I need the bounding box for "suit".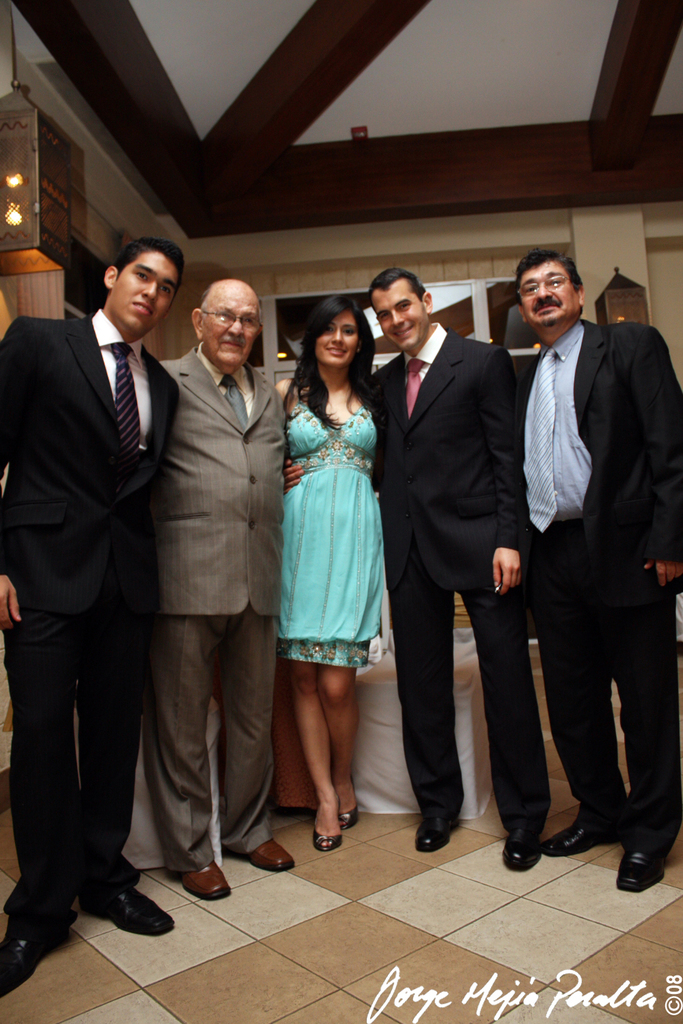
Here it is: <bbox>492, 202, 676, 900</bbox>.
